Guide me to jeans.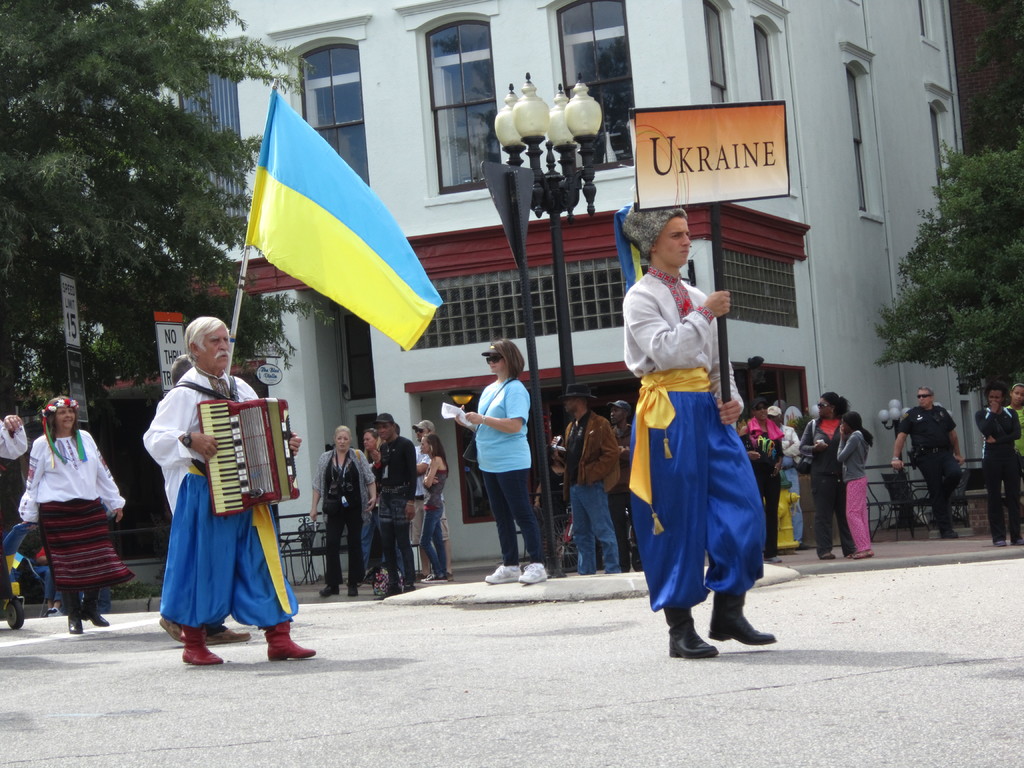
Guidance: 419, 502, 451, 579.
